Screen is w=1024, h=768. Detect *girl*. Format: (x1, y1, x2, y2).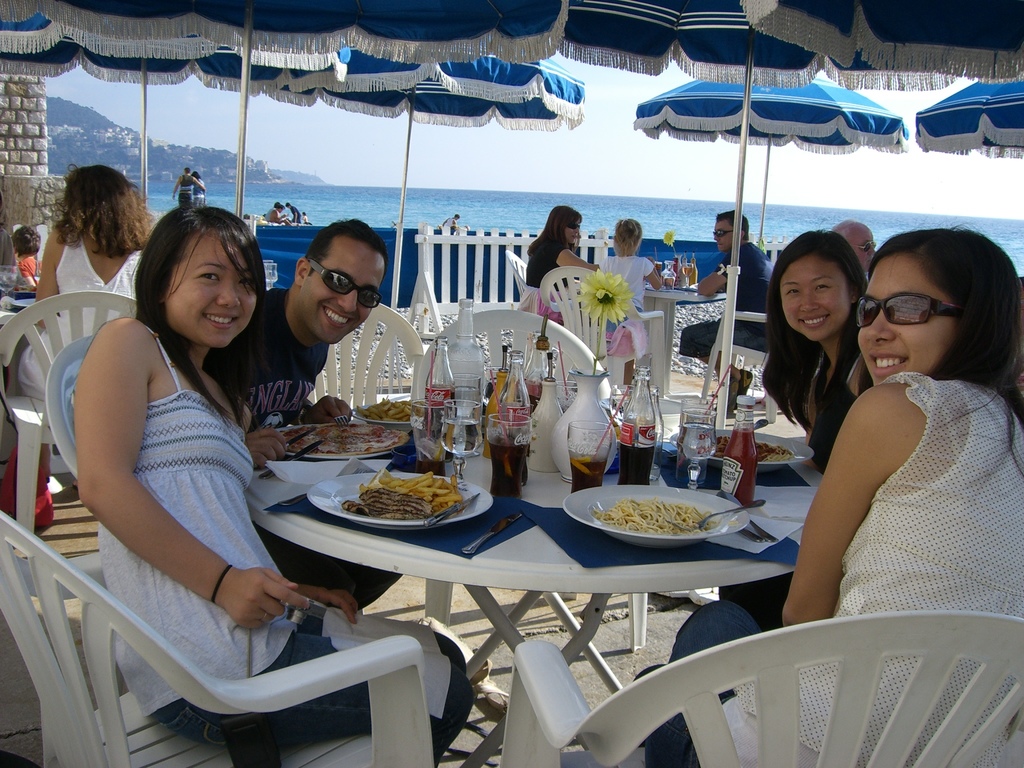
(758, 229, 872, 468).
